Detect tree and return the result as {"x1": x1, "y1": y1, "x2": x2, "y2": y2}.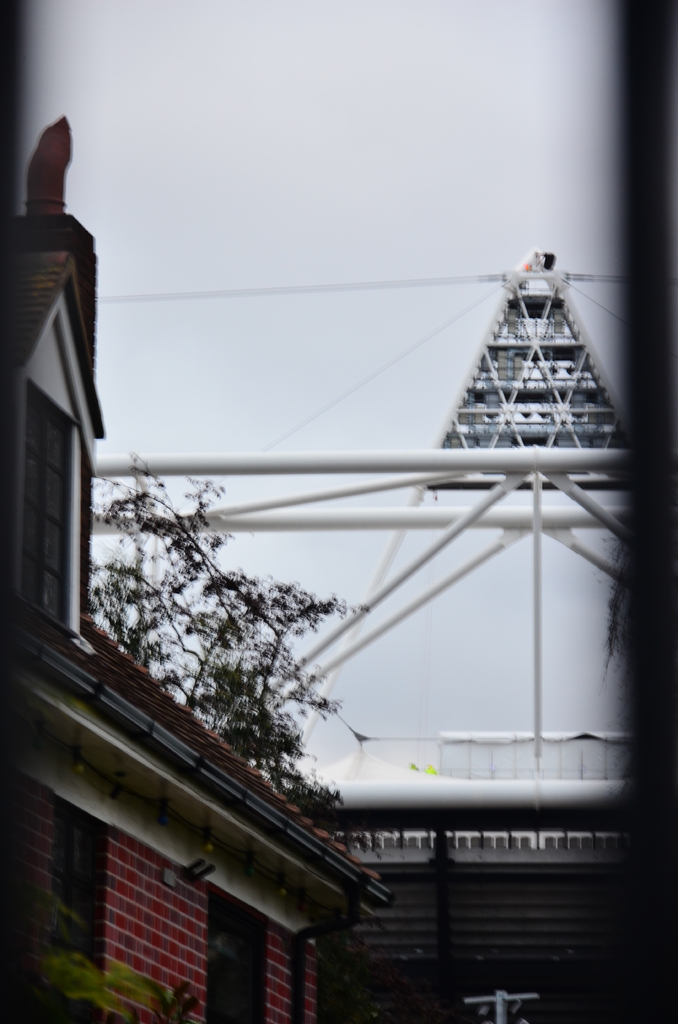
{"x1": 90, "y1": 449, "x2": 363, "y2": 807}.
